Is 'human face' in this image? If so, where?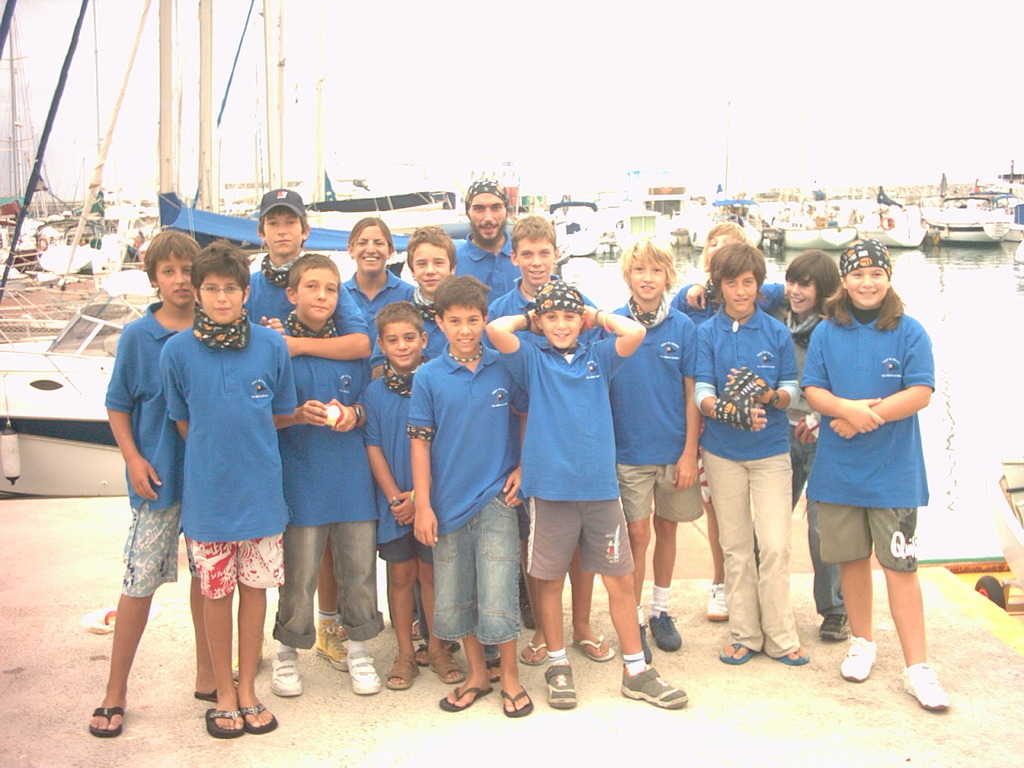
Yes, at [151,258,195,306].
